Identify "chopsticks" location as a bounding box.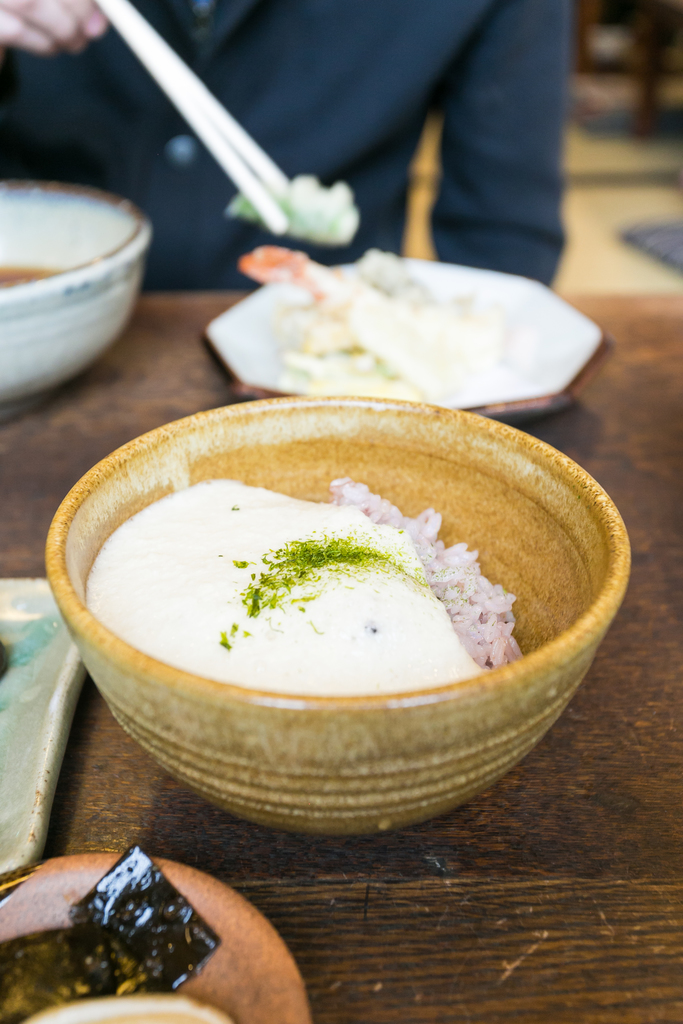
[72, 4, 436, 239].
